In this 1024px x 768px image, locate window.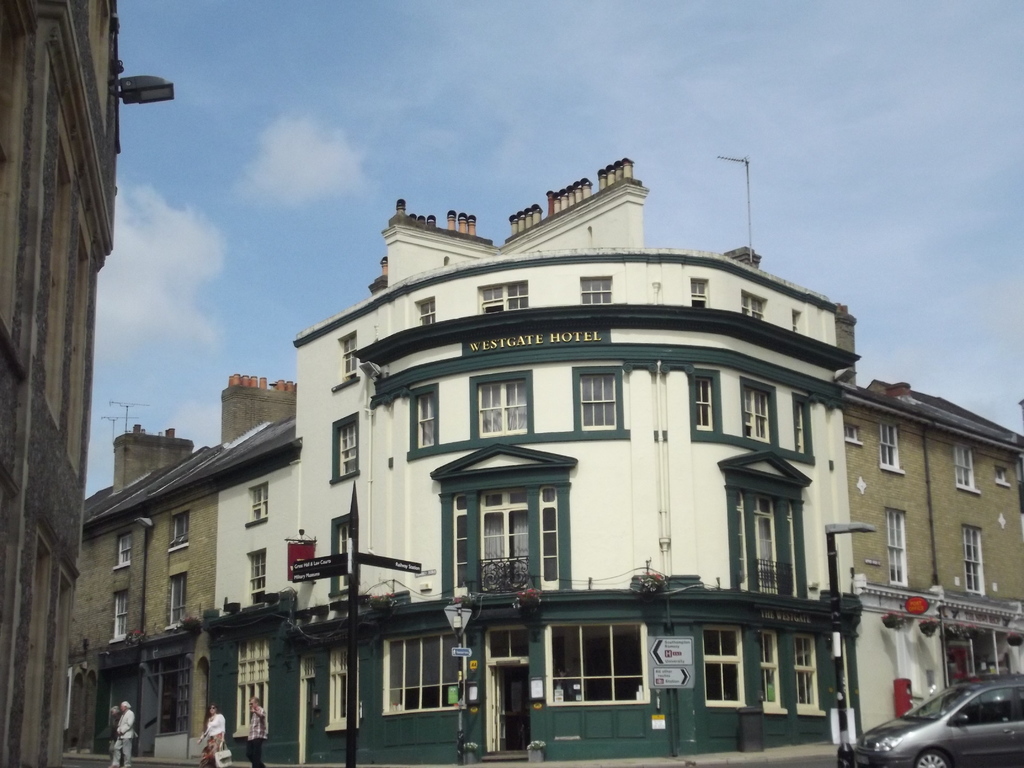
Bounding box: select_region(686, 366, 719, 434).
